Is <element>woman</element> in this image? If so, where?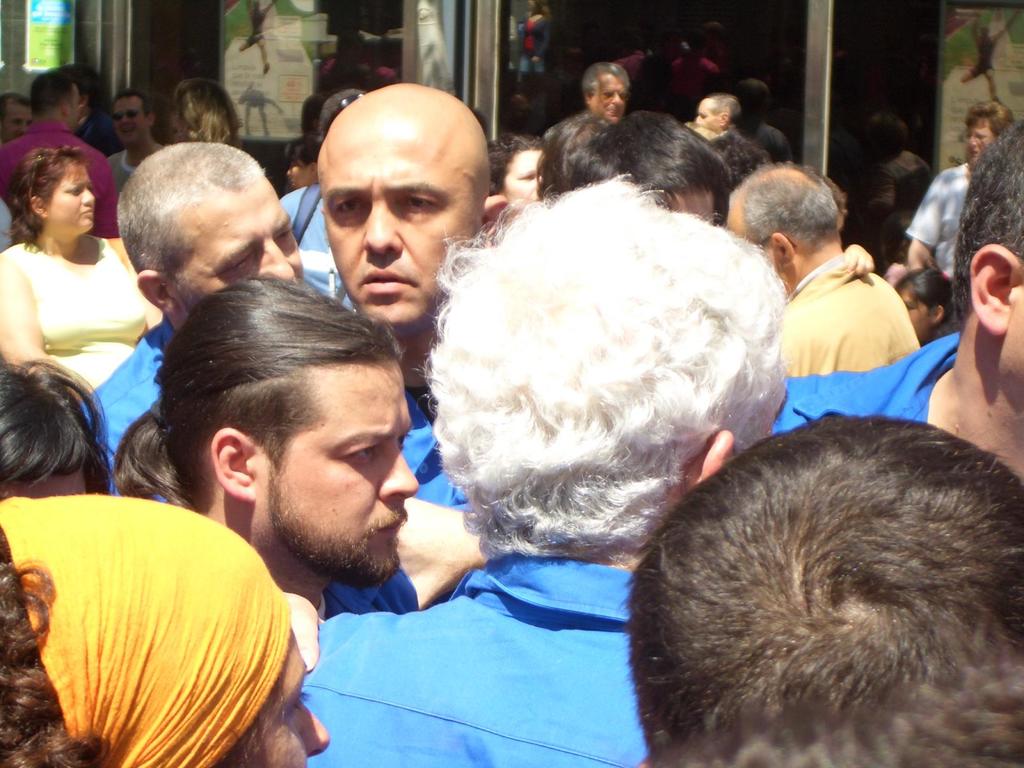
Yes, at (904,102,1017,278).
